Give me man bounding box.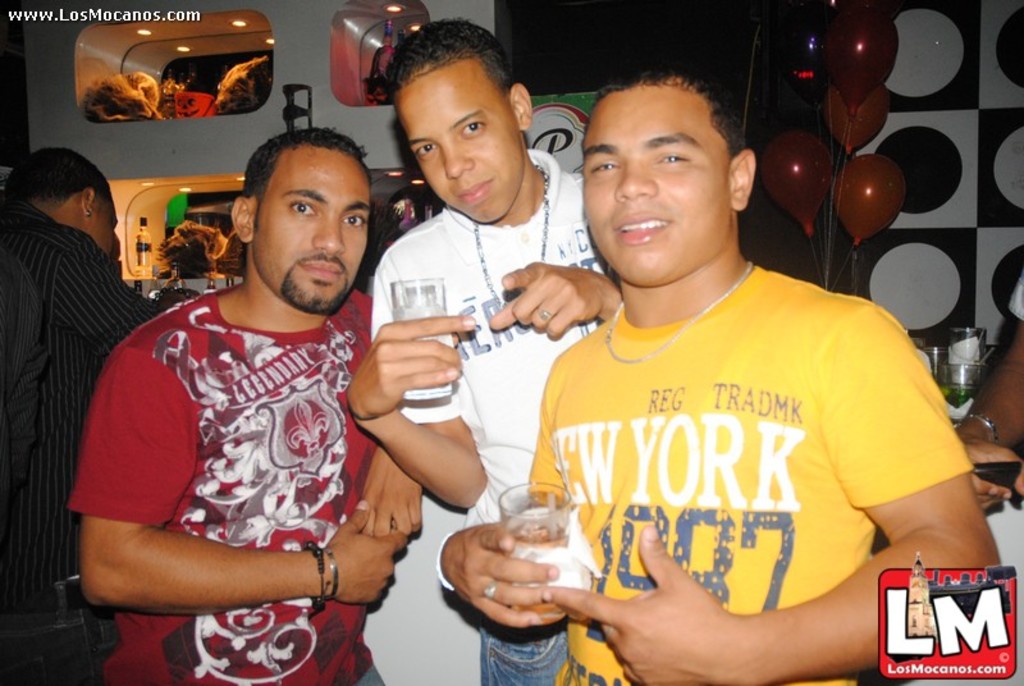
locate(0, 143, 170, 681).
